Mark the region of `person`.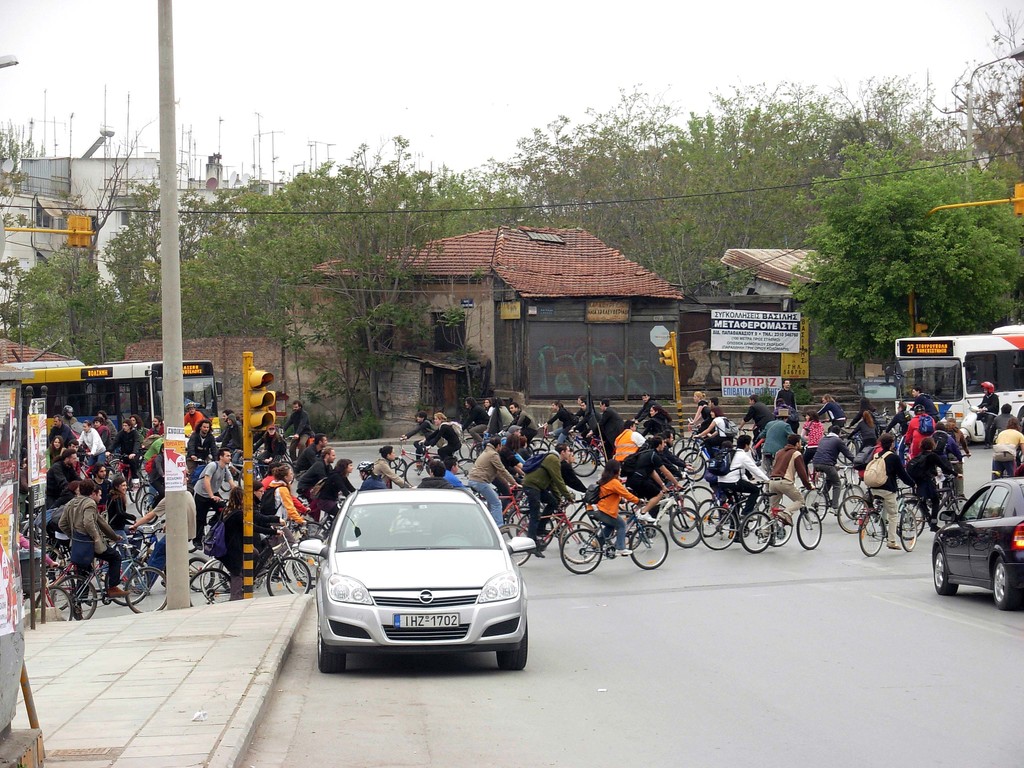
Region: 768:433:806:525.
